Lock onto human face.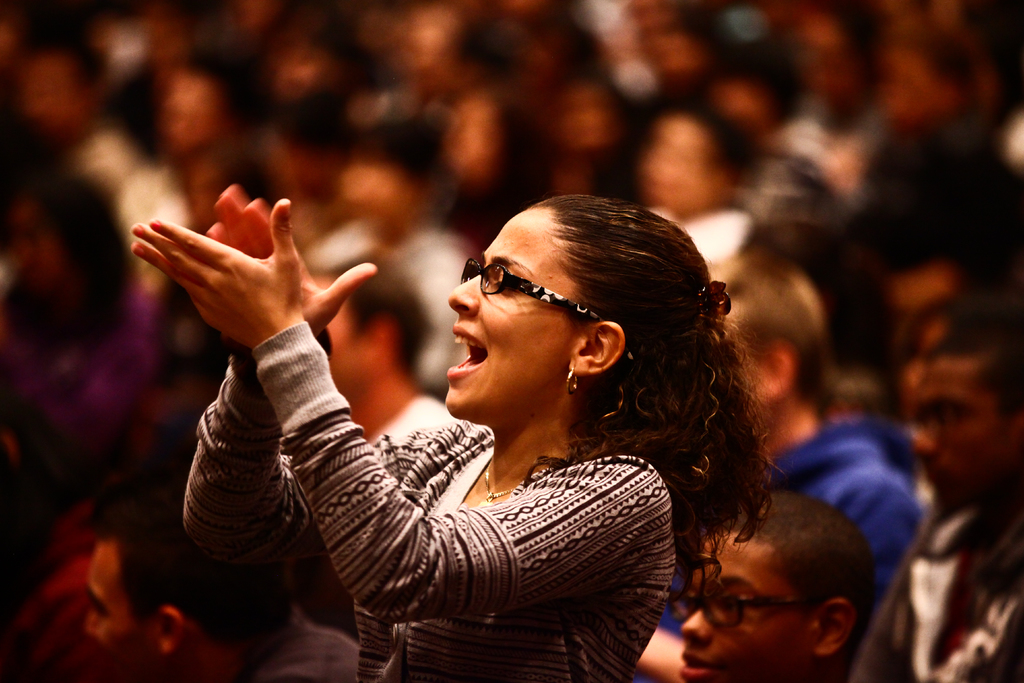
Locked: bbox(446, 206, 581, 417).
